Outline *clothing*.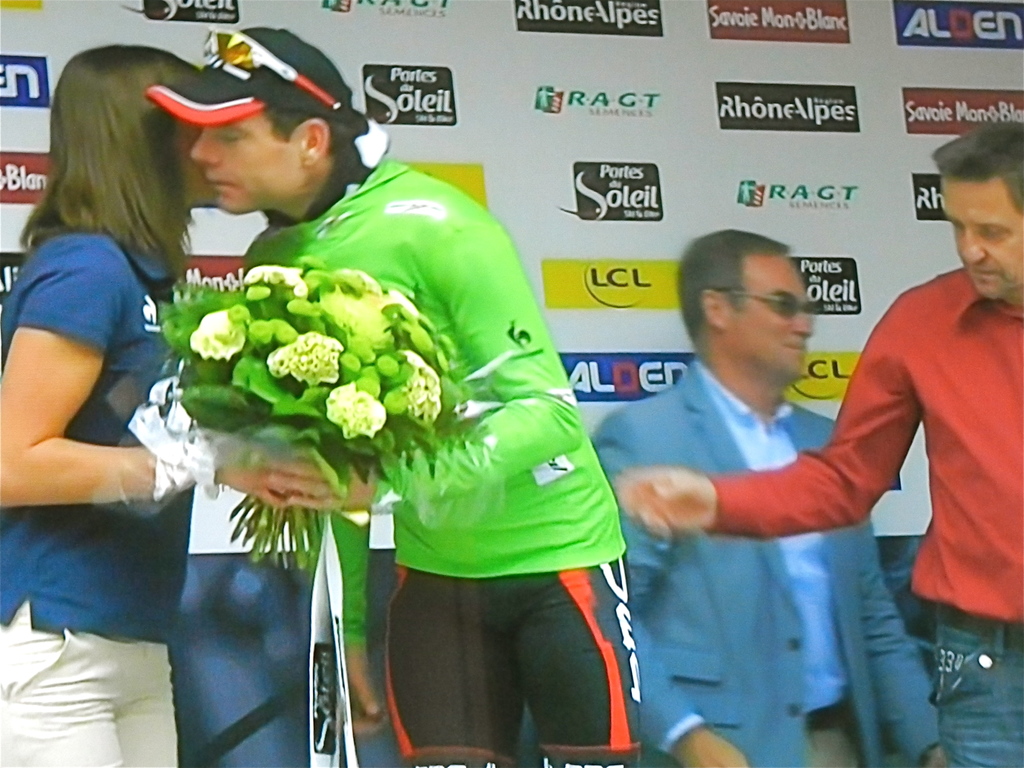
Outline: box=[1, 216, 198, 647].
